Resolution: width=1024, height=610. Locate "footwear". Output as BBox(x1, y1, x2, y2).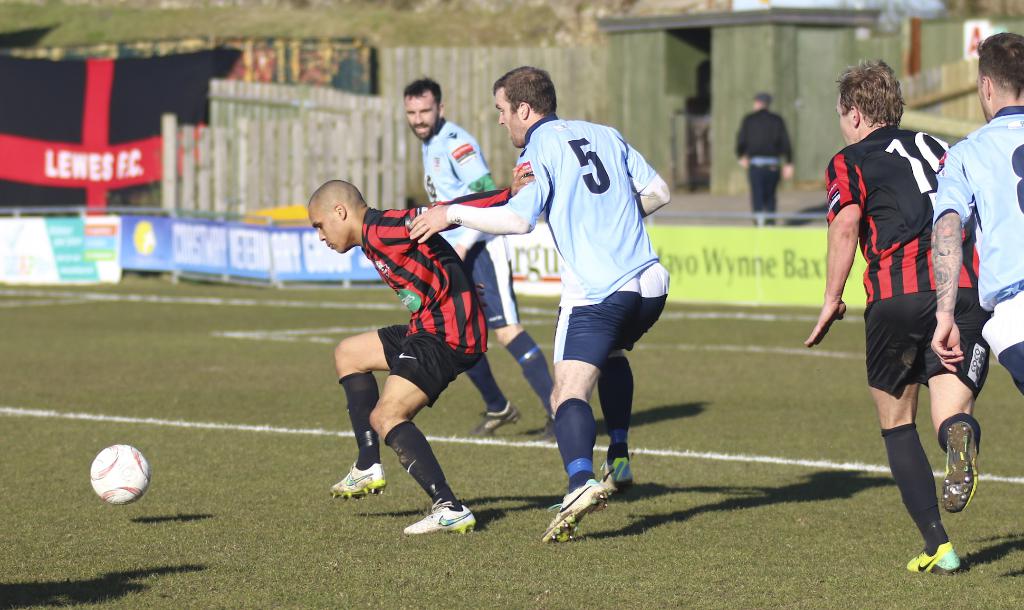
BBox(328, 457, 385, 495).
